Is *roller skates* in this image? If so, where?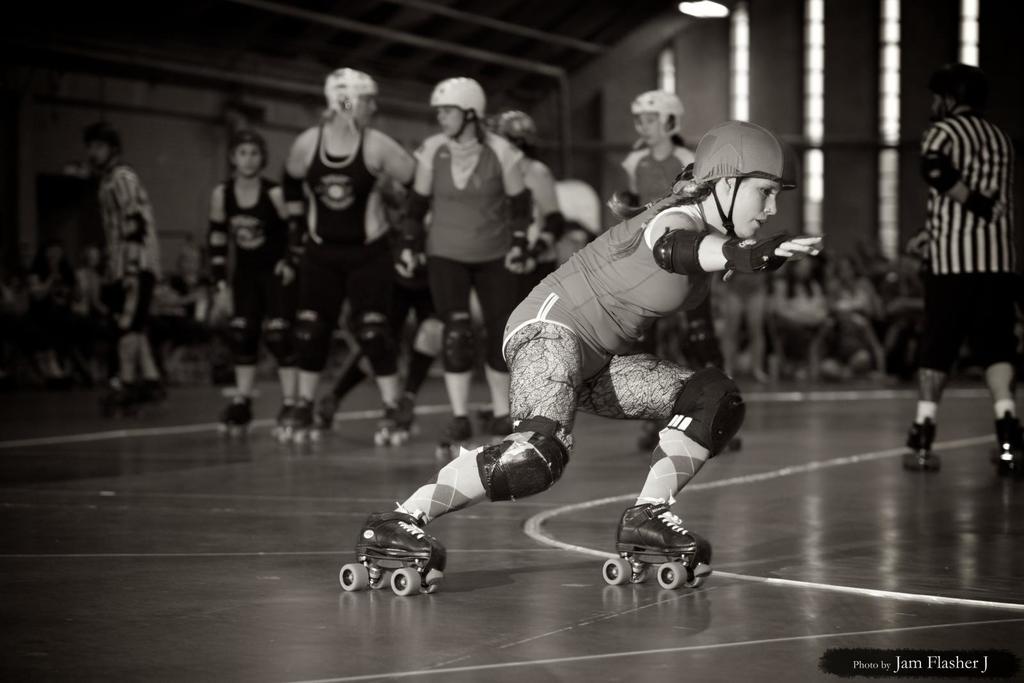
Yes, at rect(488, 414, 514, 446).
